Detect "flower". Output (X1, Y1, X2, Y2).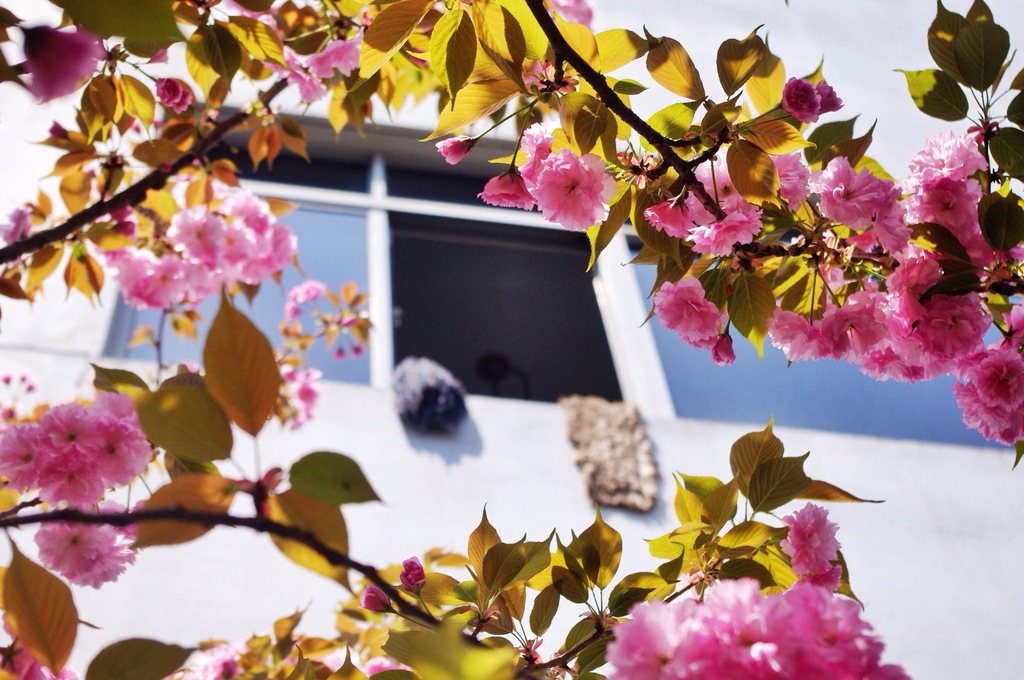
(199, 649, 239, 679).
